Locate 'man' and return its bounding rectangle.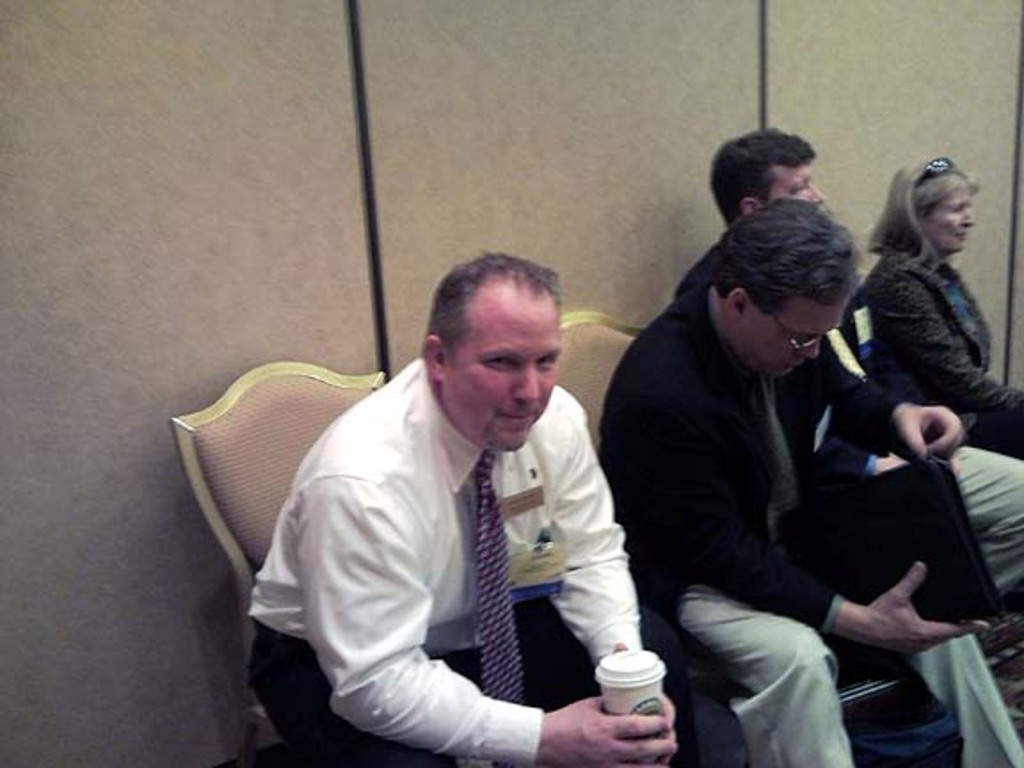
{"x1": 715, "y1": 121, "x2": 1022, "y2": 610}.
